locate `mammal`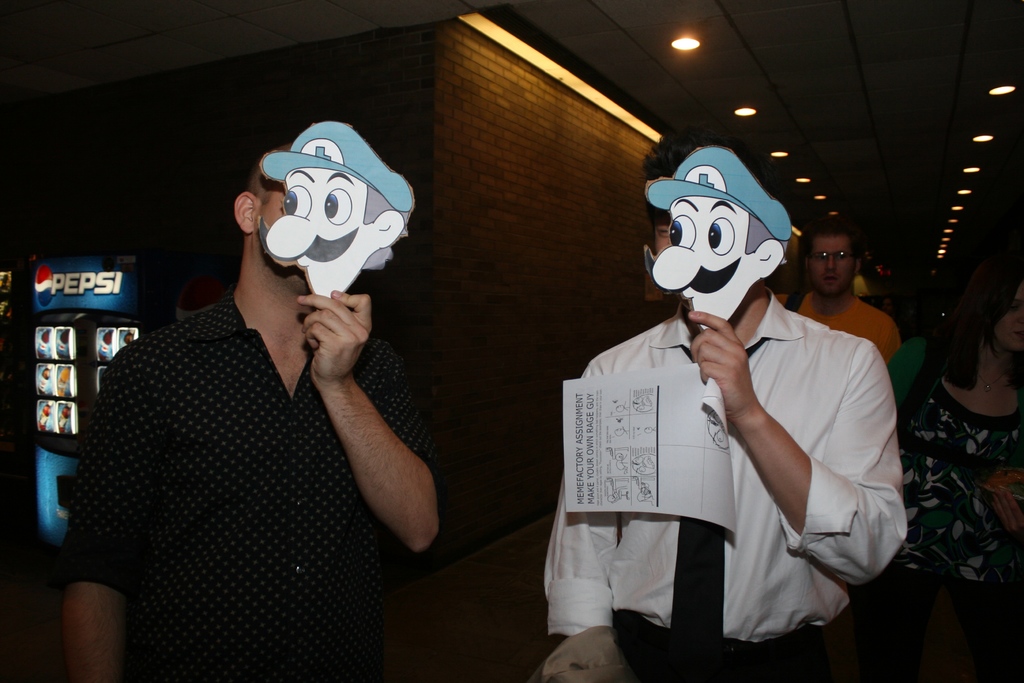
[47,139,444,682]
